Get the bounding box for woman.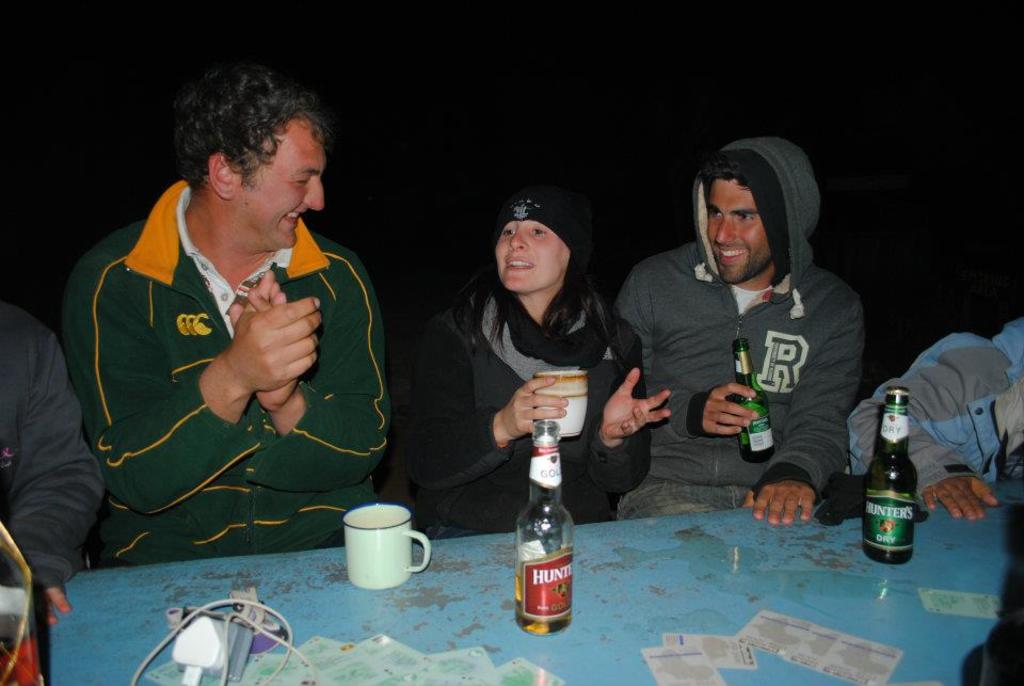
(left=415, top=178, right=636, bottom=539).
